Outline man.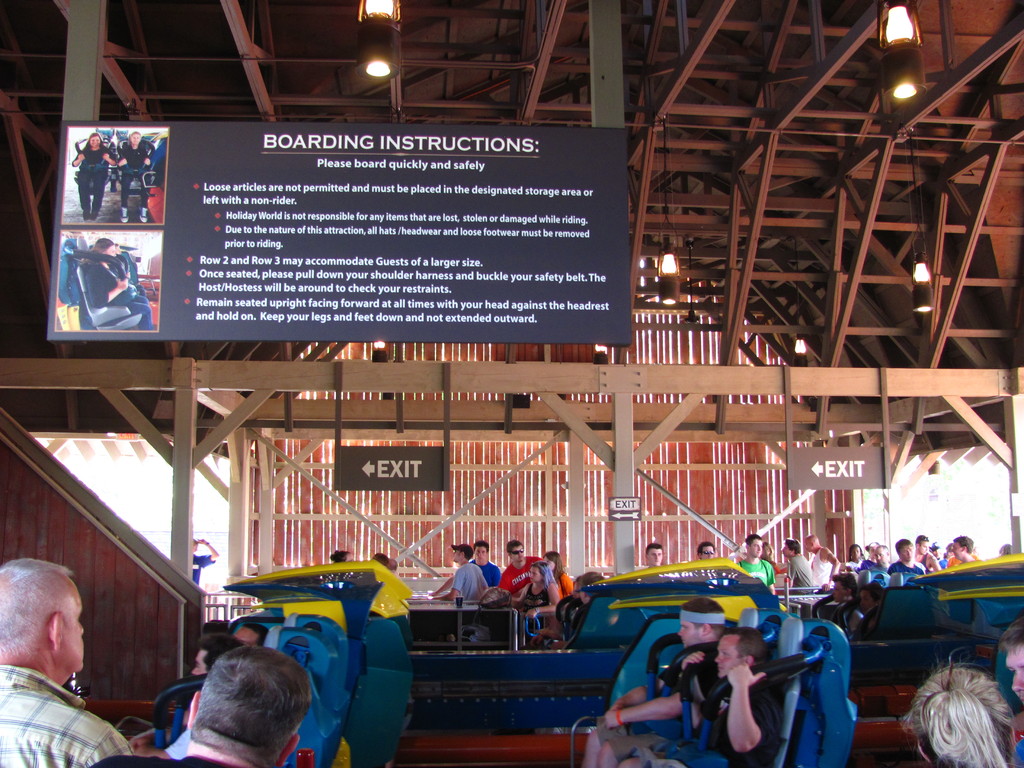
Outline: [644,543,669,573].
